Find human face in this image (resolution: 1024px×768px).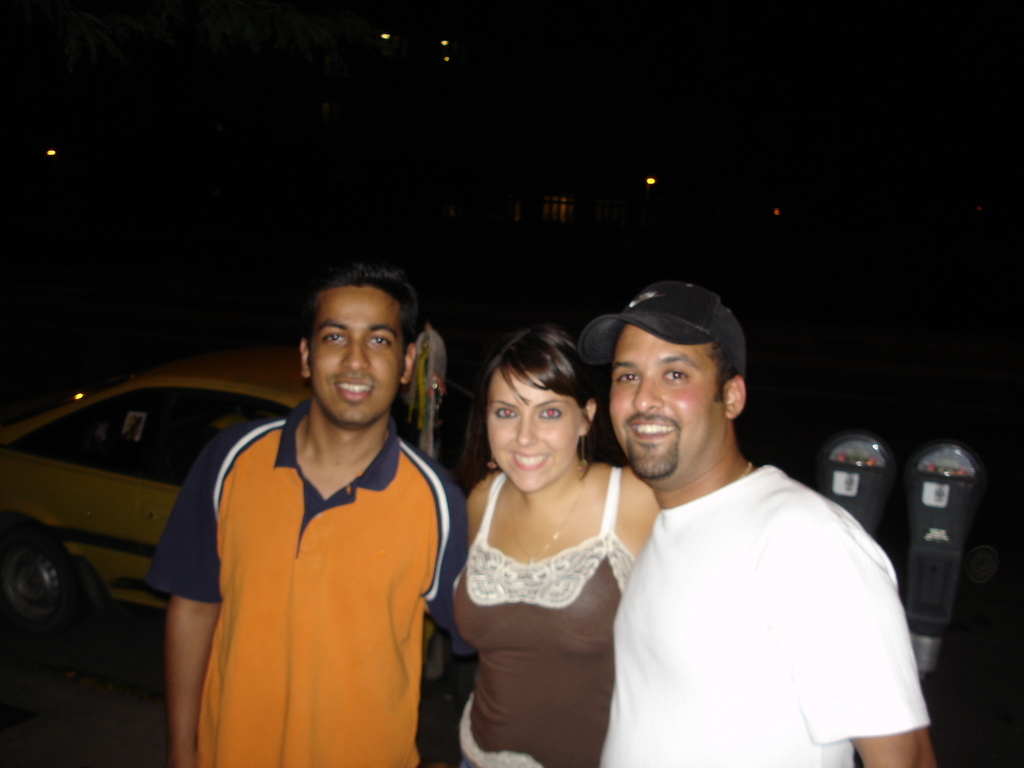
487 365 577 493.
